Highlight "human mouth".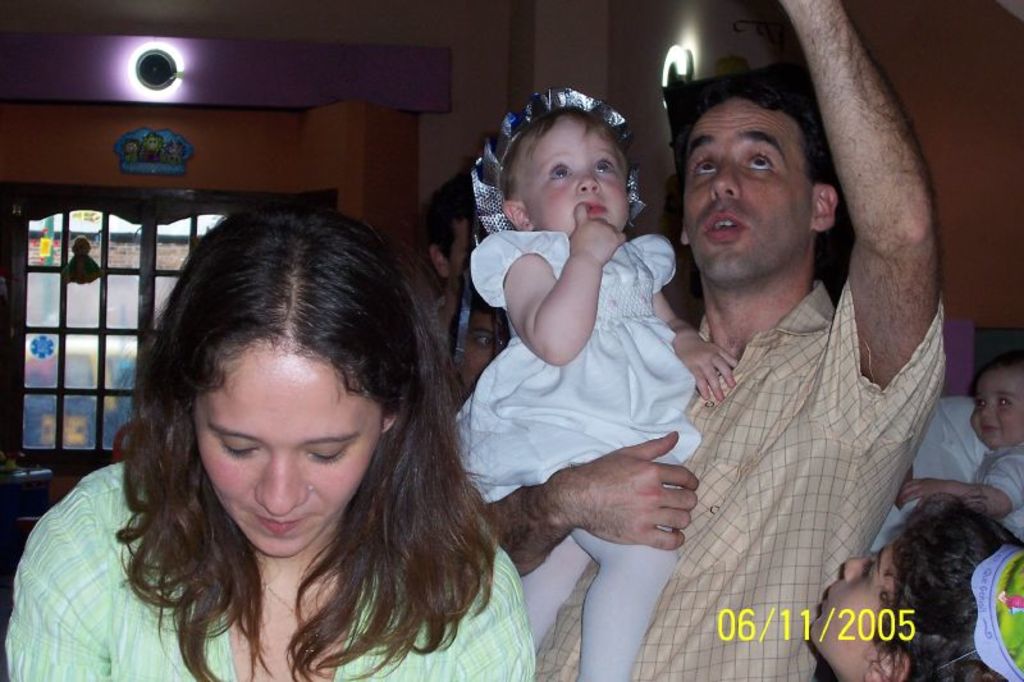
Highlighted region: crop(815, 583, 831, 608).
